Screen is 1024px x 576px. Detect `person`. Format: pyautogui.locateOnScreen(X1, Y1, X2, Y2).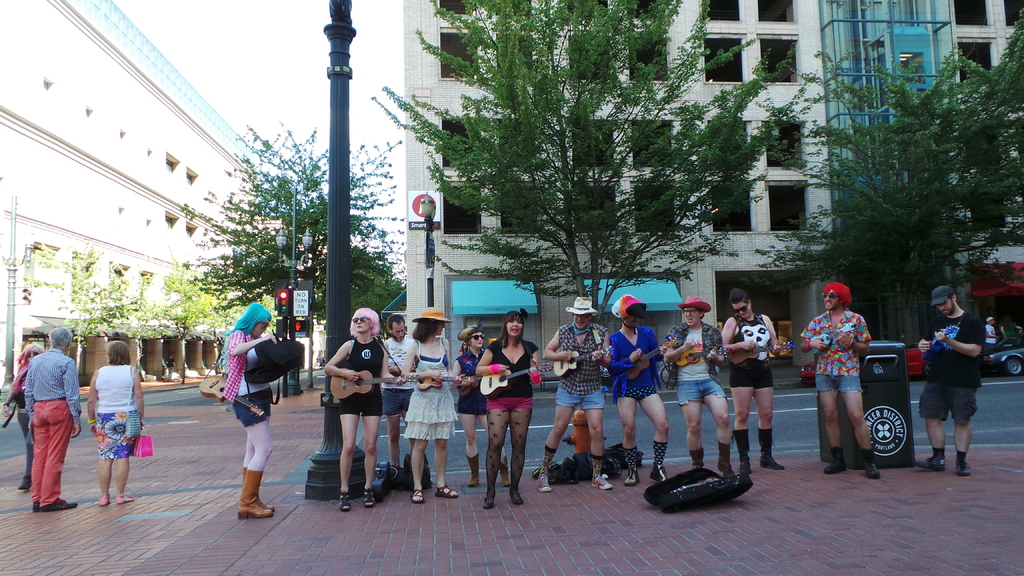
pyautogui.locateOnScreen(722, 291, 785, 470).
